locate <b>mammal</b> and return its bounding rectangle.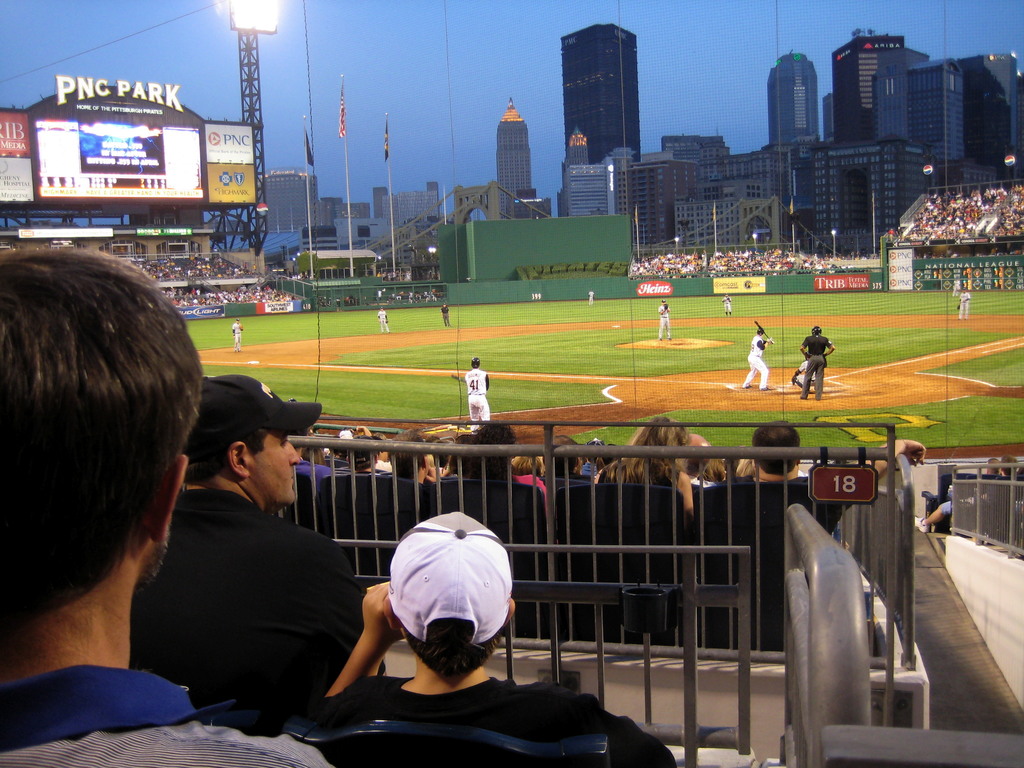
(657, 297, 671, 342).
